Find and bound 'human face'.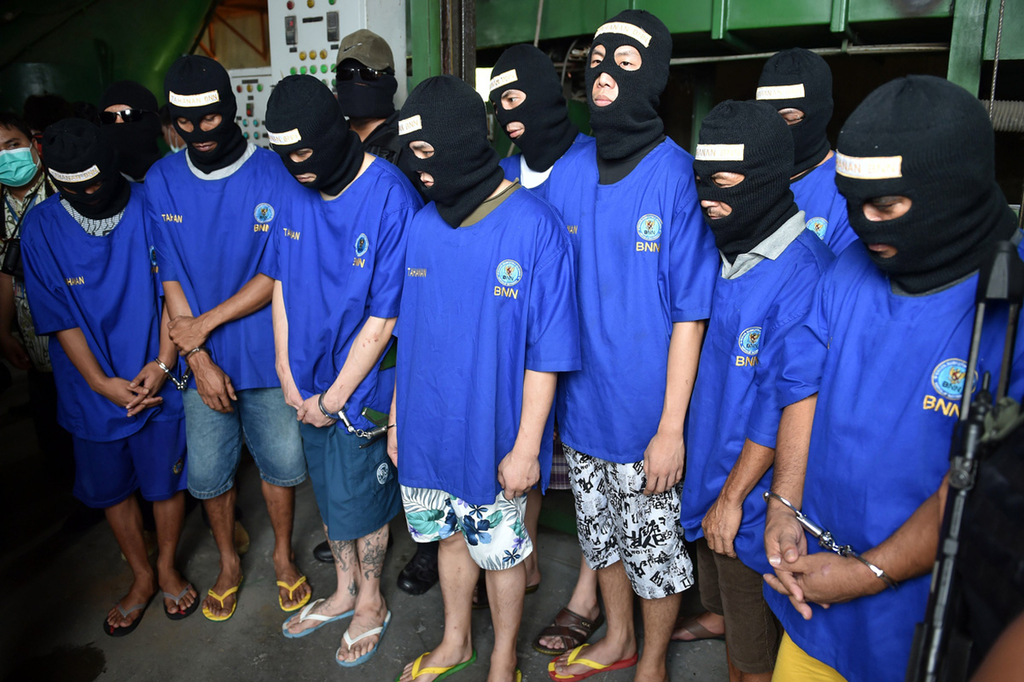
Bound: region(843, 194, 910, 258).
